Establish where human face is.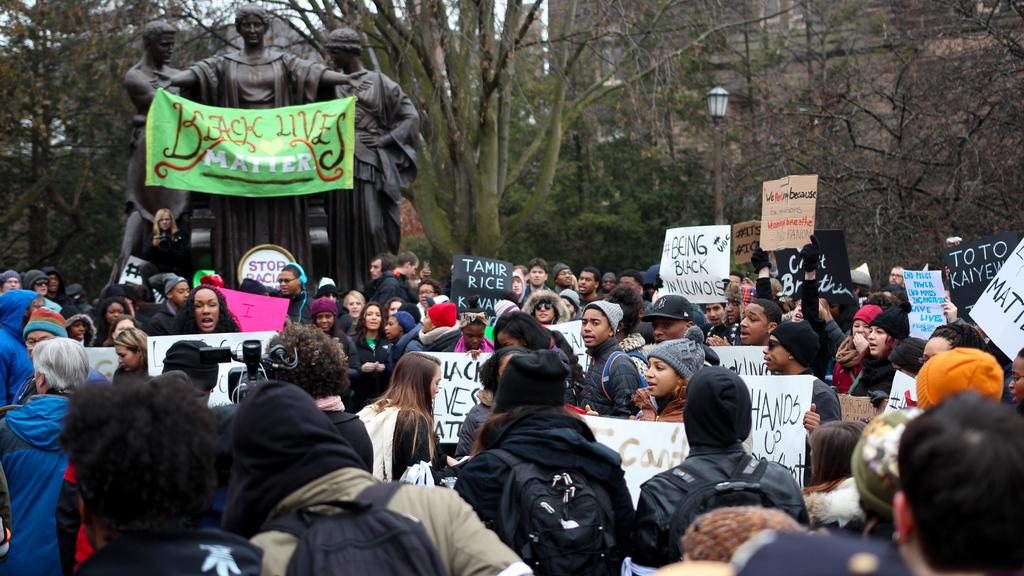
Established at <bbox>853, 317, 868, 335</bbox>.
